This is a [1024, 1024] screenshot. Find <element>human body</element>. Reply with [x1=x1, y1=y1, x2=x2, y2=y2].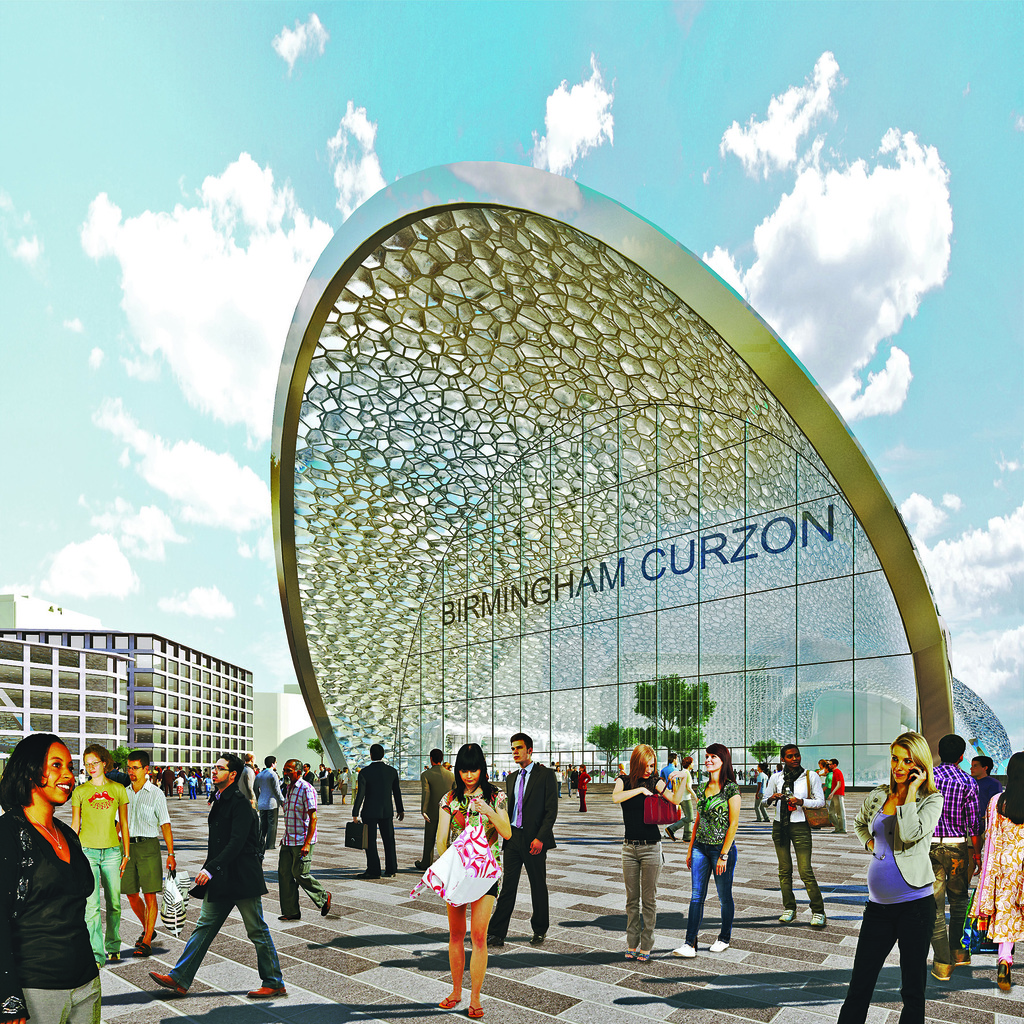
[x1=67, y1=745, x2=139, y2=963].
